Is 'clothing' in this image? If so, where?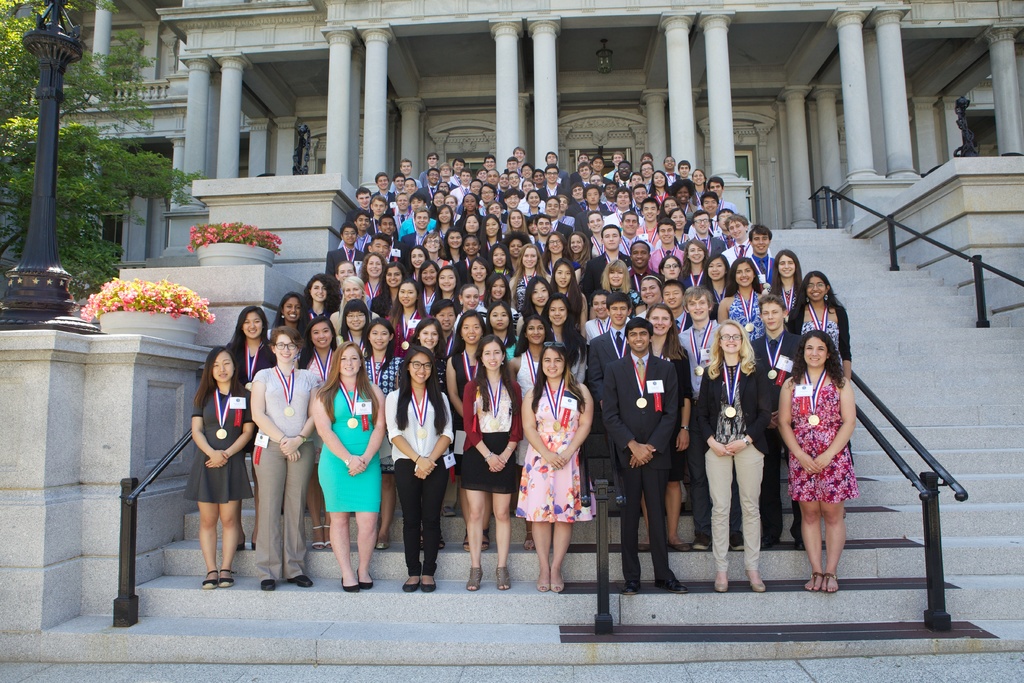
Yes, at <box>748,250,772,286</box>.
